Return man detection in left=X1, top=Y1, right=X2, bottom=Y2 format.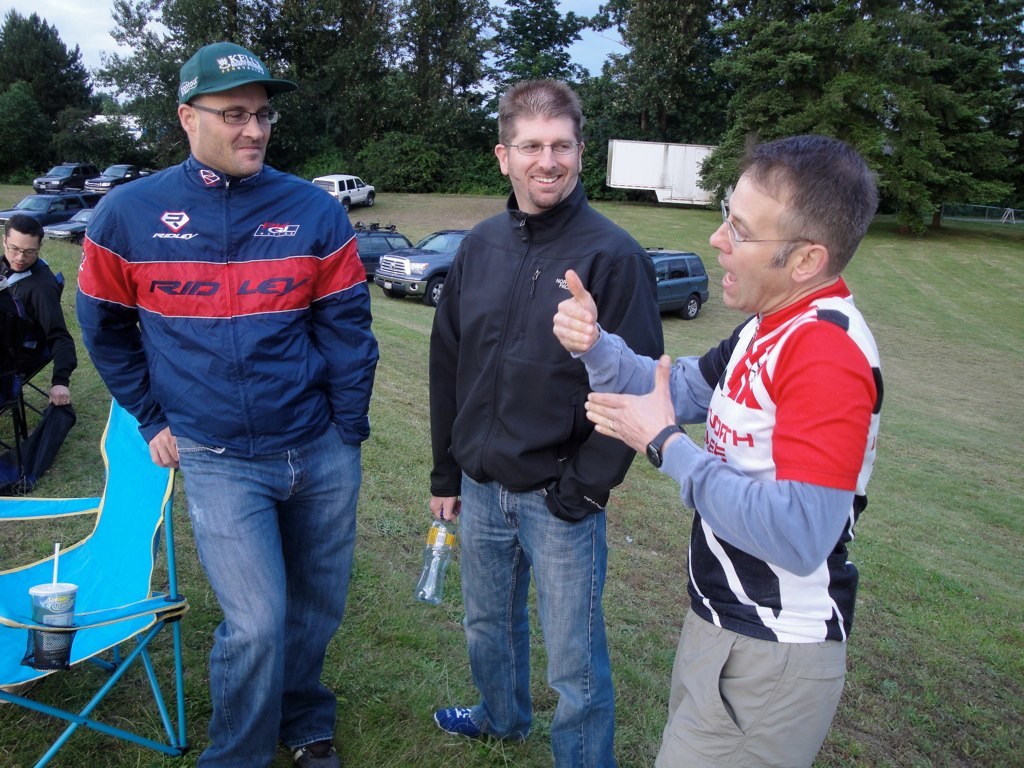
left=60, top=48, right=392, bottom=742.
